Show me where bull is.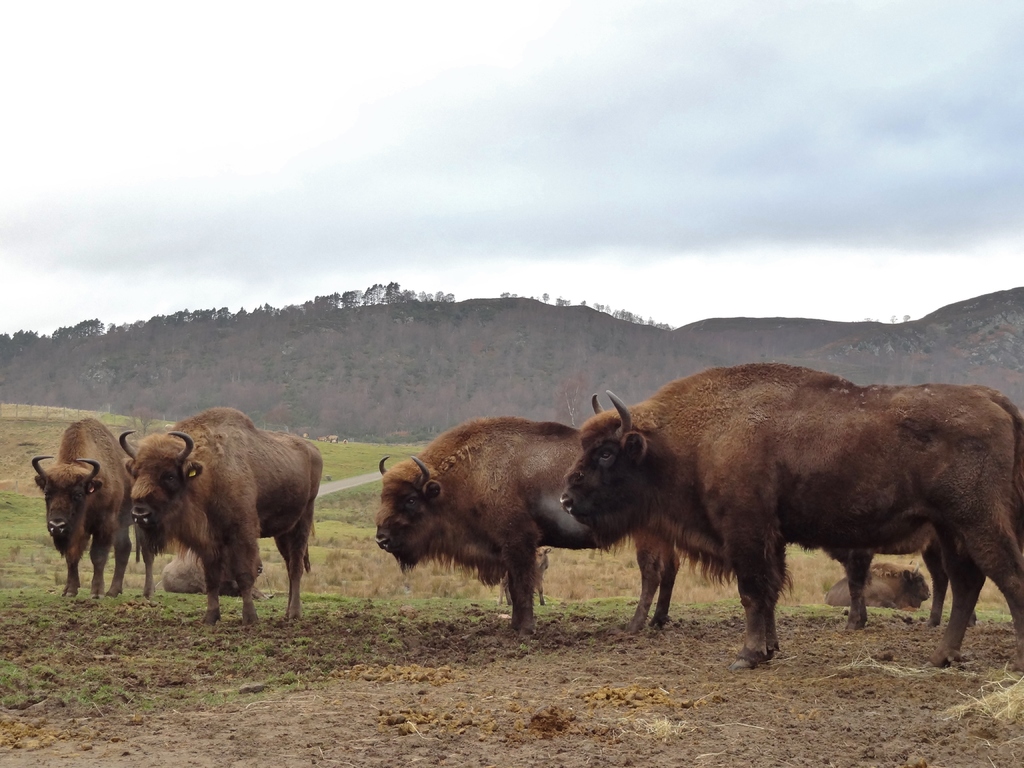
bull is at <region>827, 559, 932, 607</region>.
